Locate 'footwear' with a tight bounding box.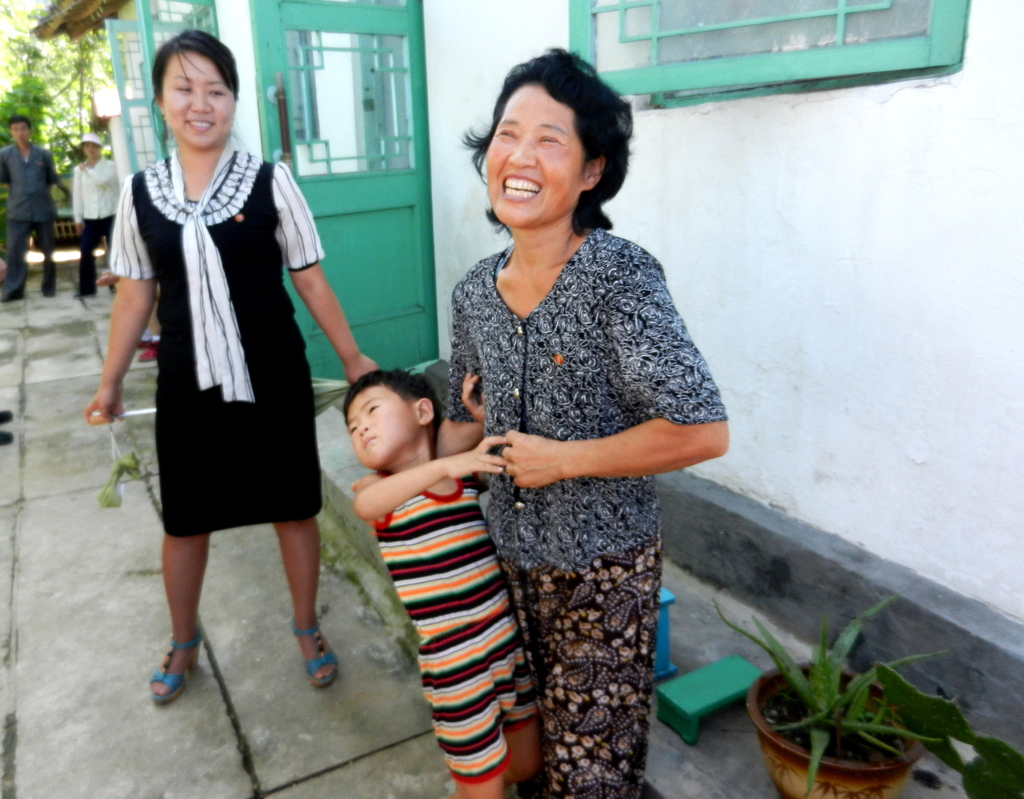
[0, 405, 19, 424].
